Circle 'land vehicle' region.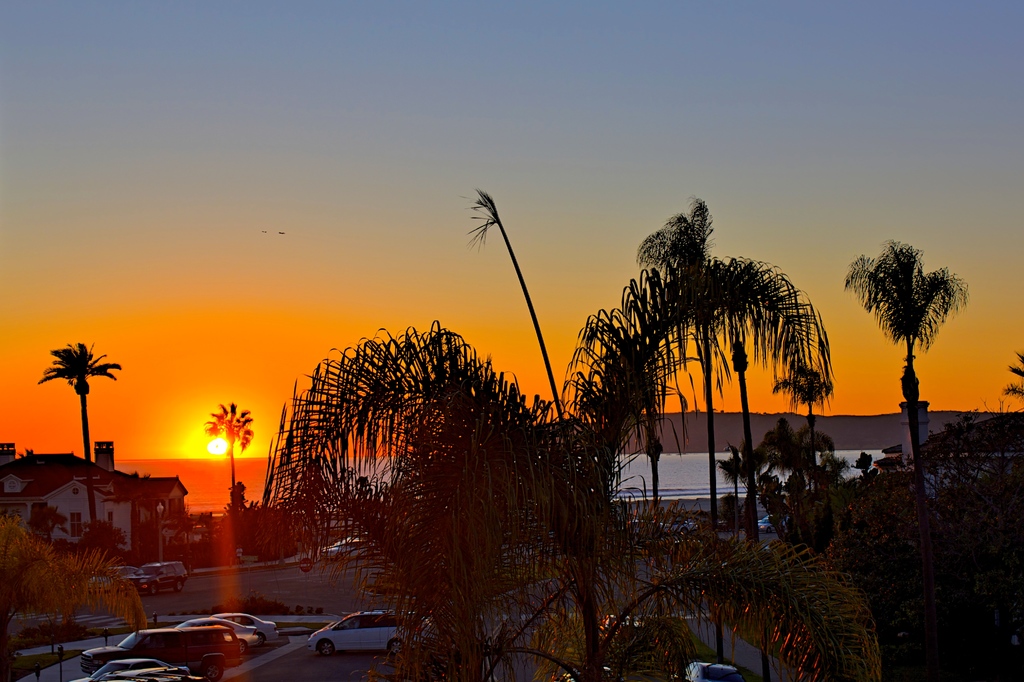
Region: 760,518,792,530.
